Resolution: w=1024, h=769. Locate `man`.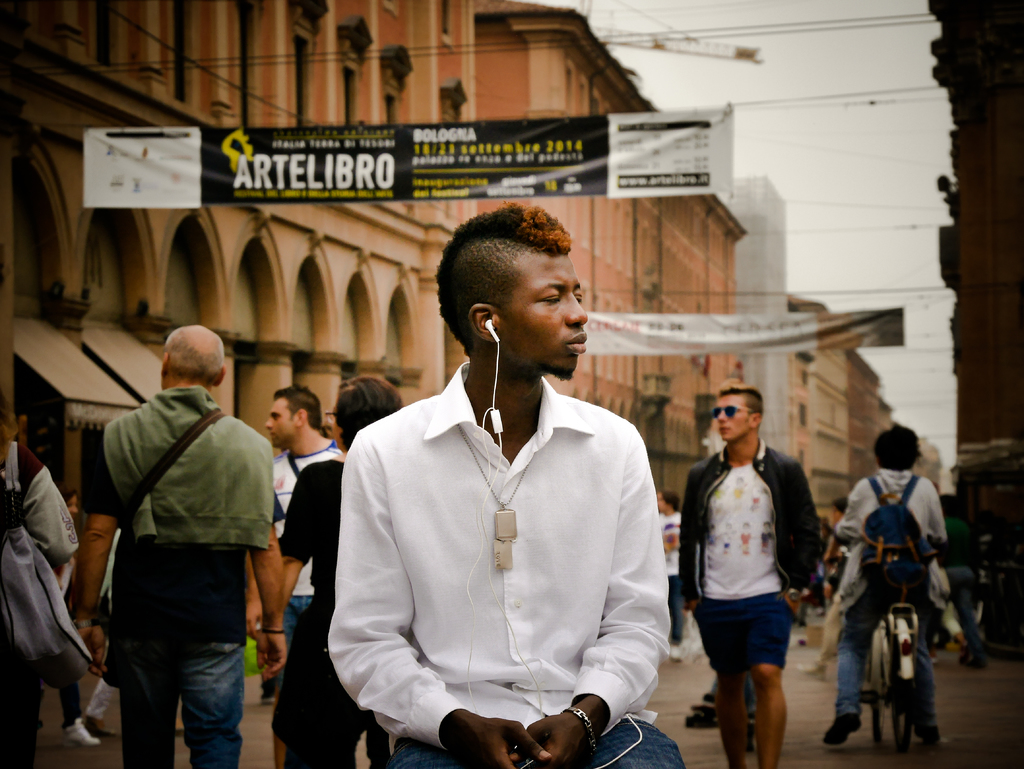
(x1=682, y1=382, x2=827, y2=768).
